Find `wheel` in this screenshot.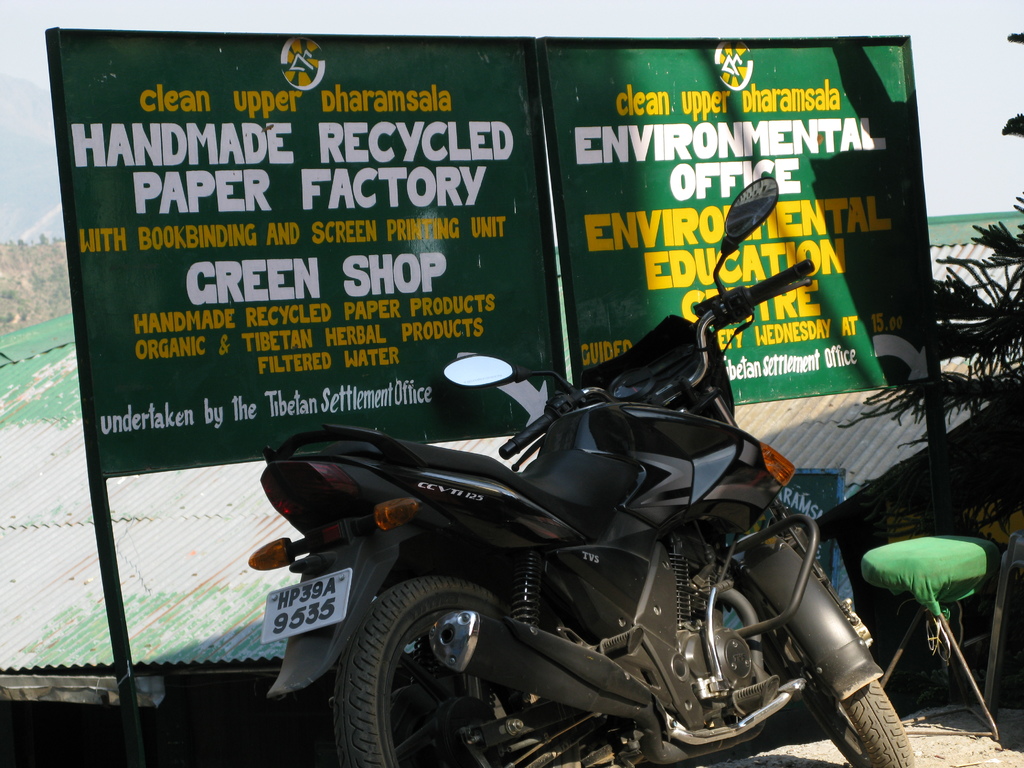
The bounding box for `wheel` is <region>317, 579, 504, 765</region>.
